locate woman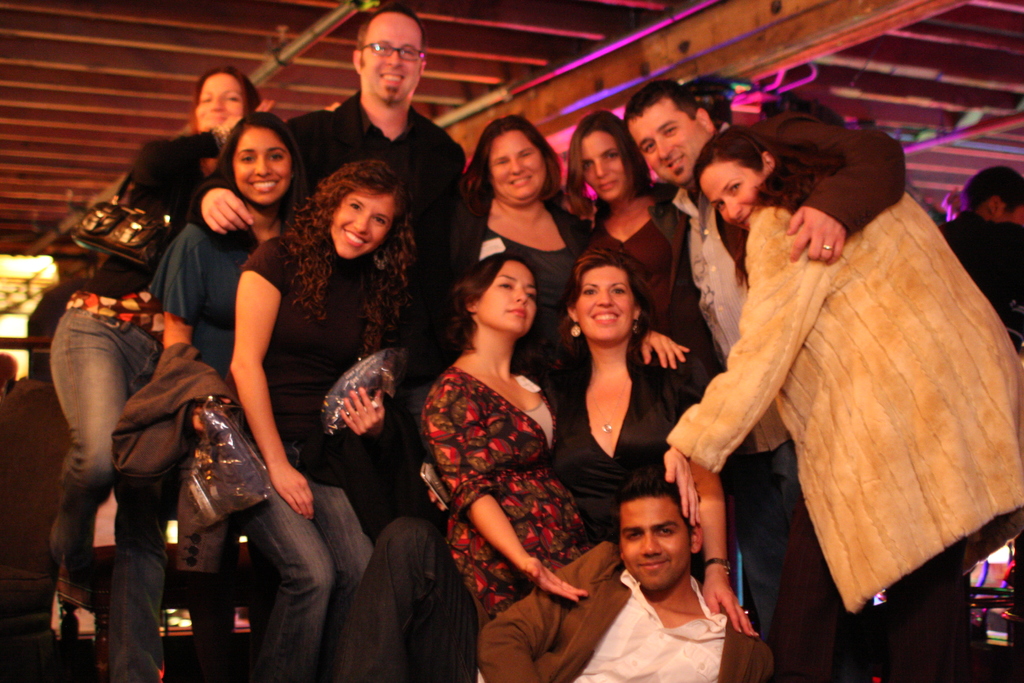
660:124:1023:682
